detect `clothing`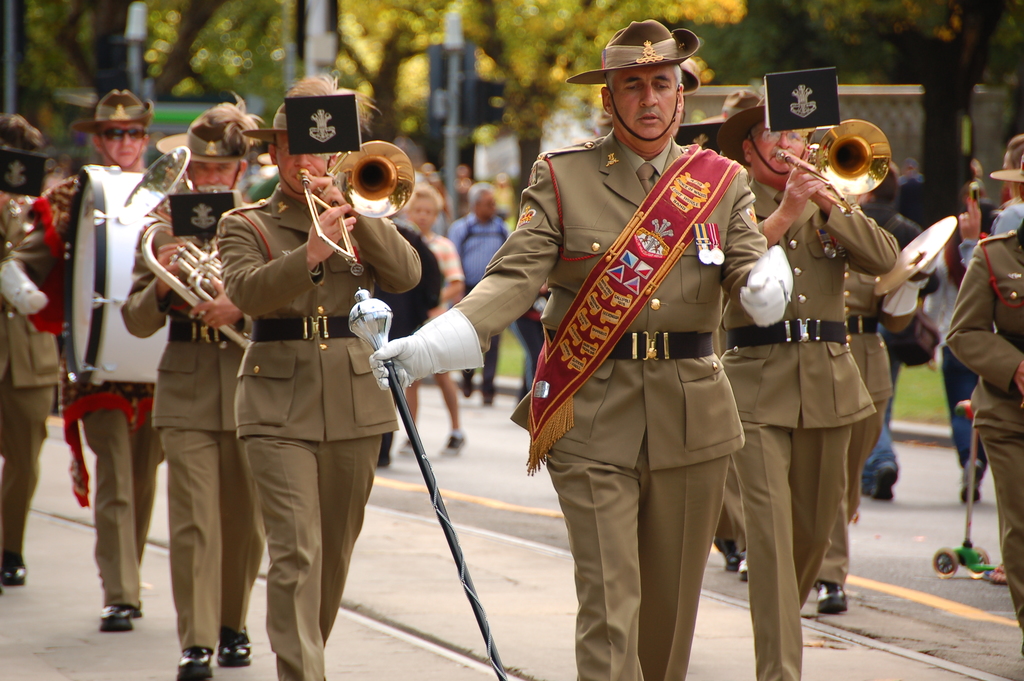
[861, 404, 898, 502]
